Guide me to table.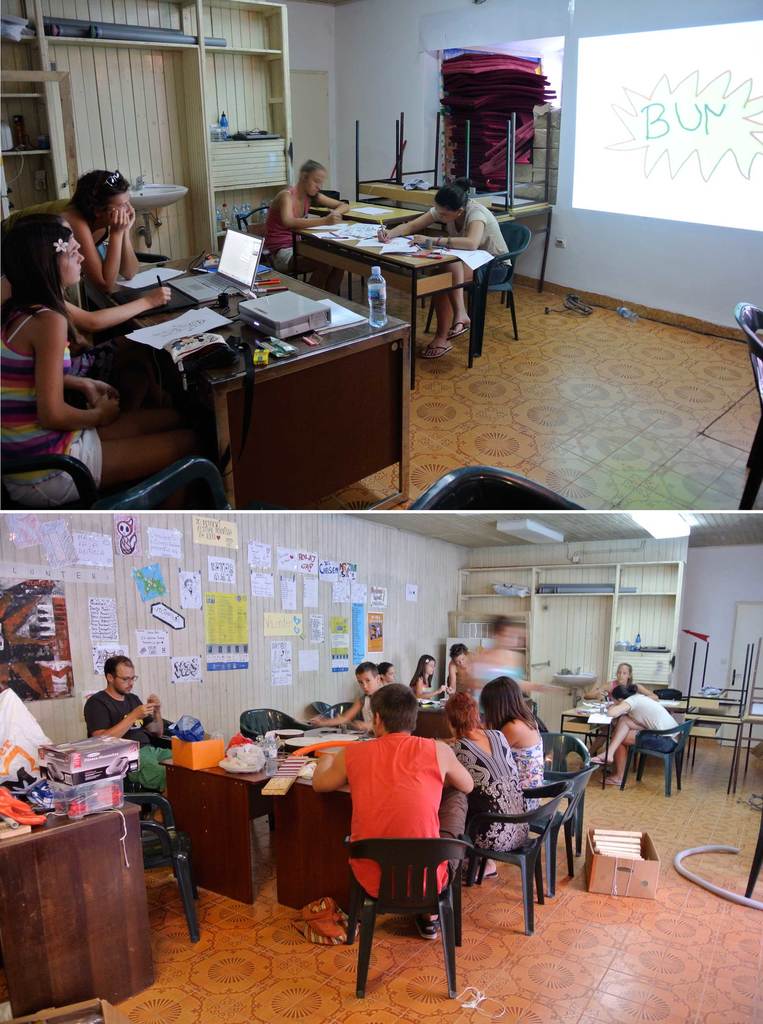
Guidance: 75:245:412:513.
